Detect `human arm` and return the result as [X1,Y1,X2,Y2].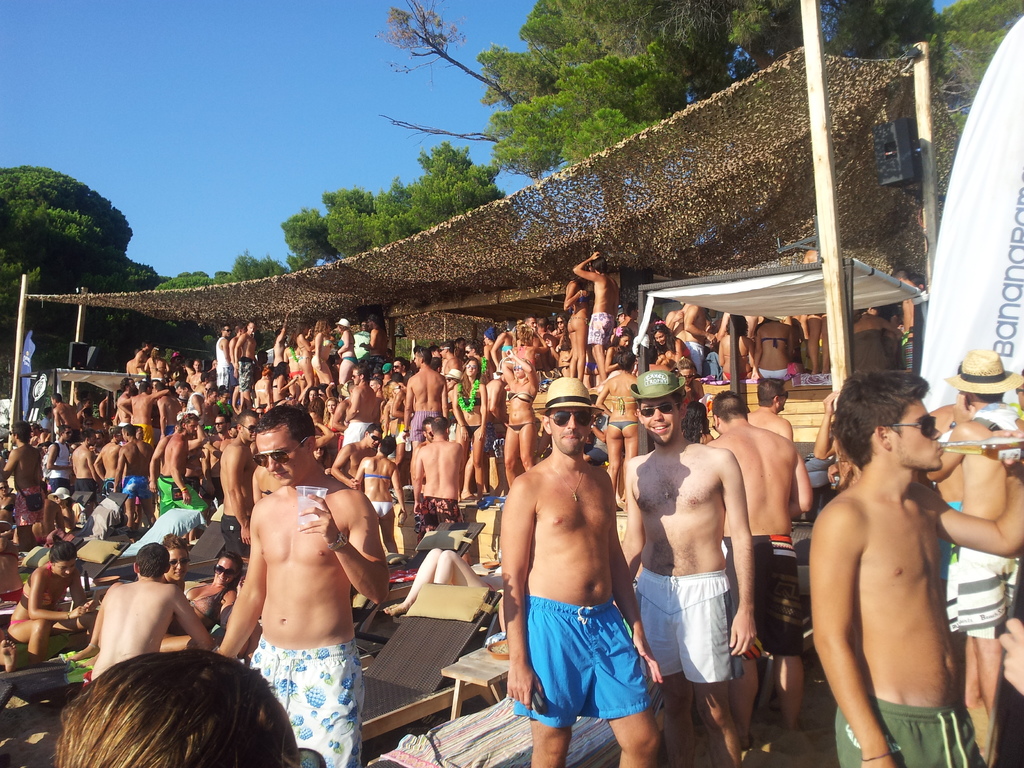
[222,335,230,364].
